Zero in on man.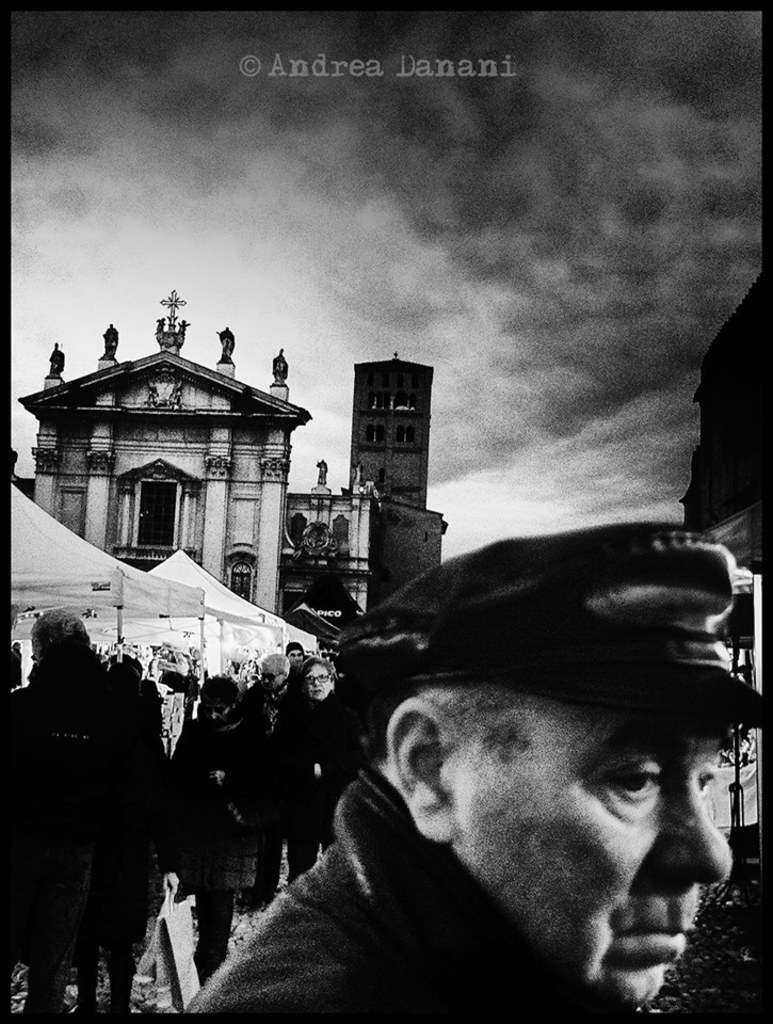
Zeroed in: box=[225, 497, 772, 1023].
